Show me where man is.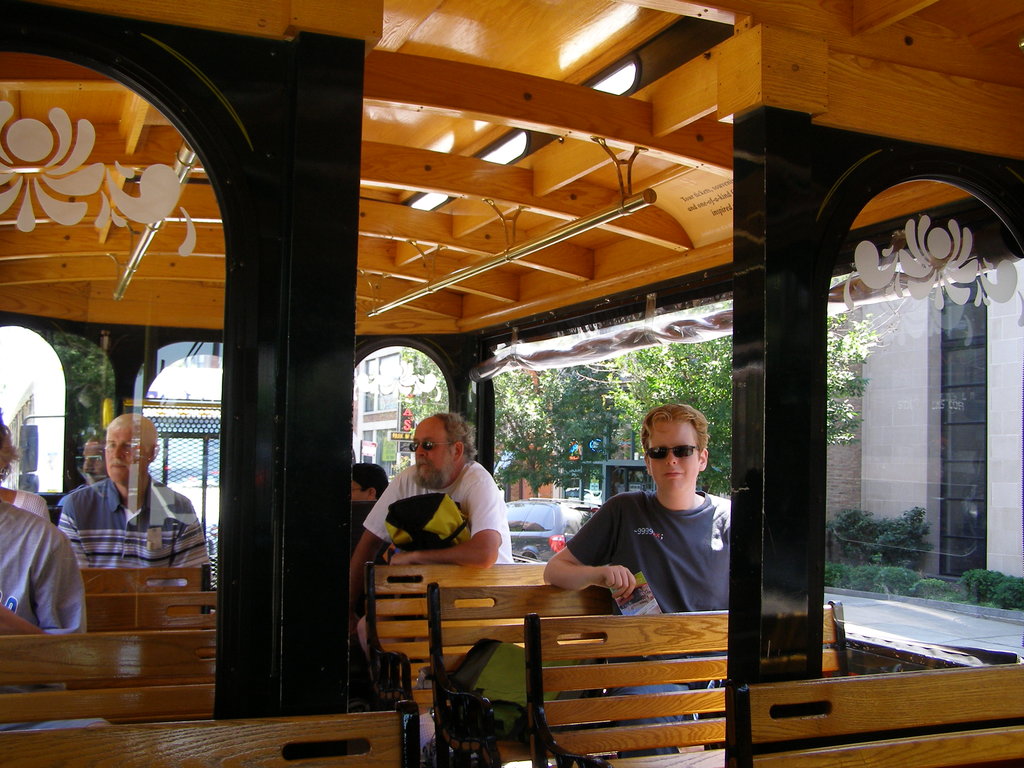
man is at 356/428/518/592.
